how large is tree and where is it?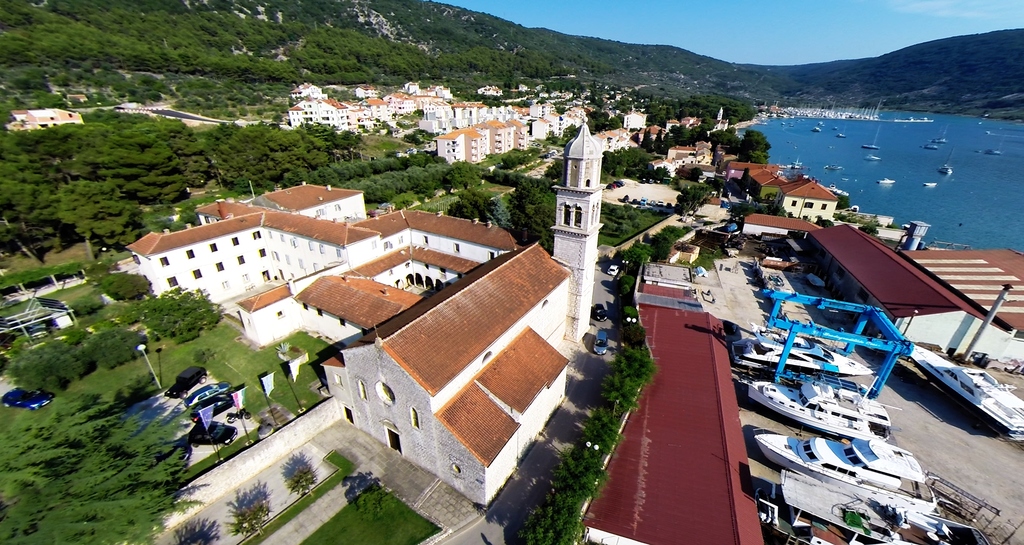
Bounding box: select_region(0, 388, 216, 544).
